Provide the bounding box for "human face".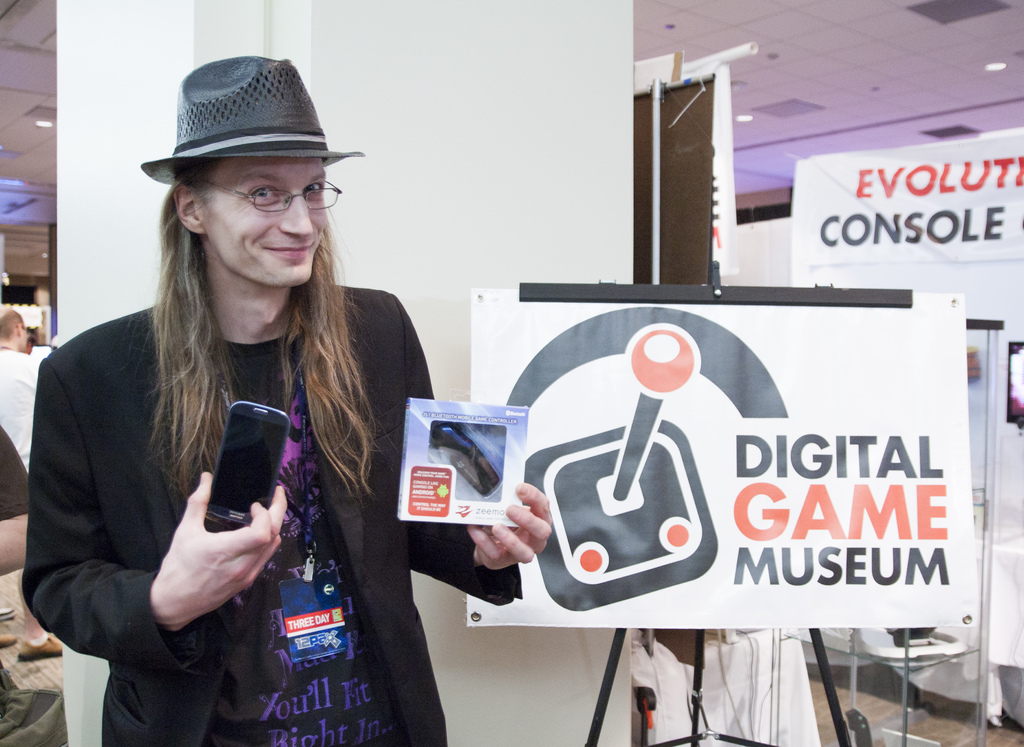
Rect(205, 158, 329, 287).
